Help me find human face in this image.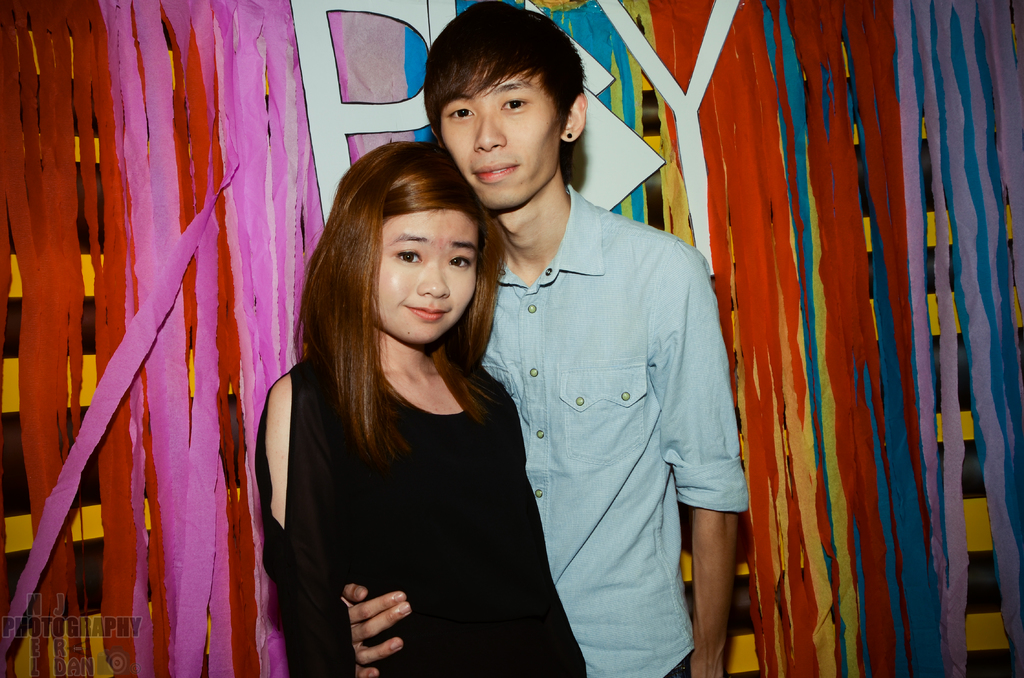
Found it: (x1=435, y1=58, x2=559, y2=205).
